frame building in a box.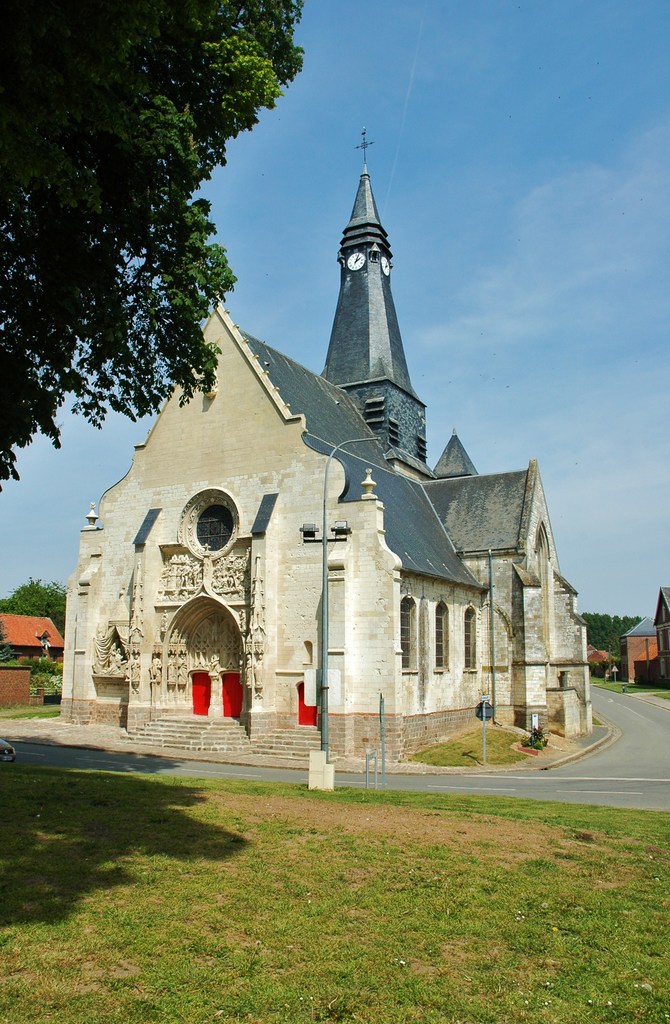
locate(0, 614, 74, 707).
